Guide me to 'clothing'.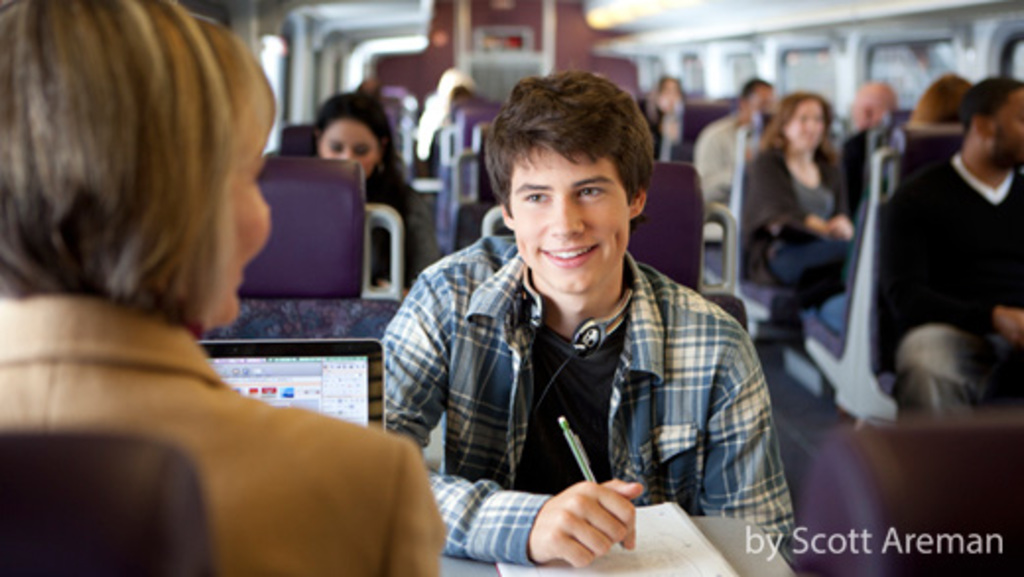
Guidance: <bbox>0, 289, 451, 575</bbox>.
